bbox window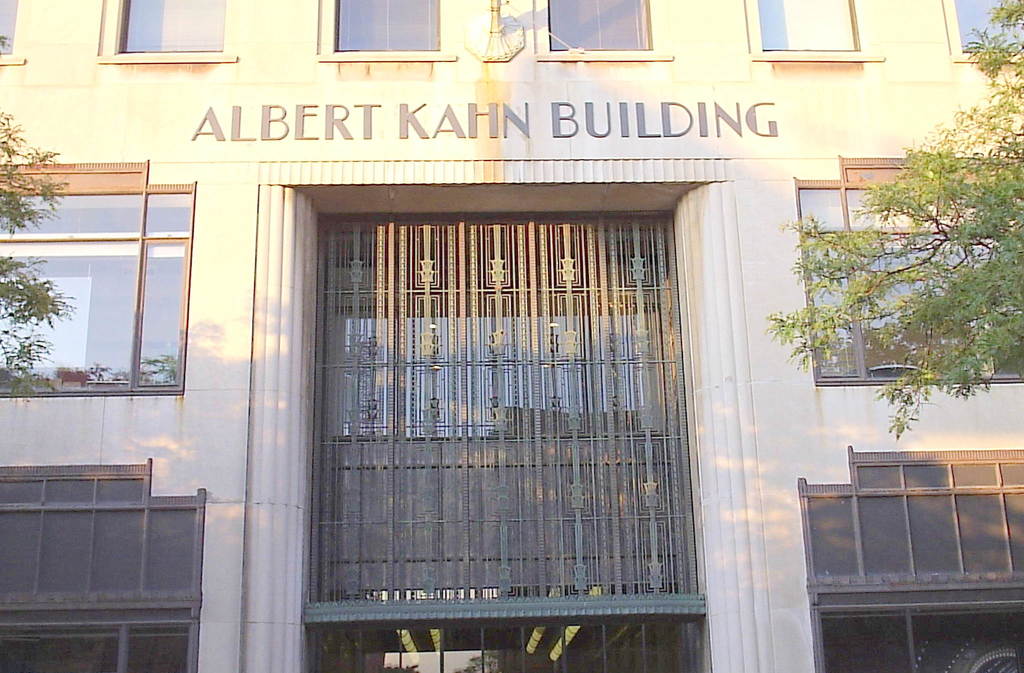
750, 0, 852, 51
